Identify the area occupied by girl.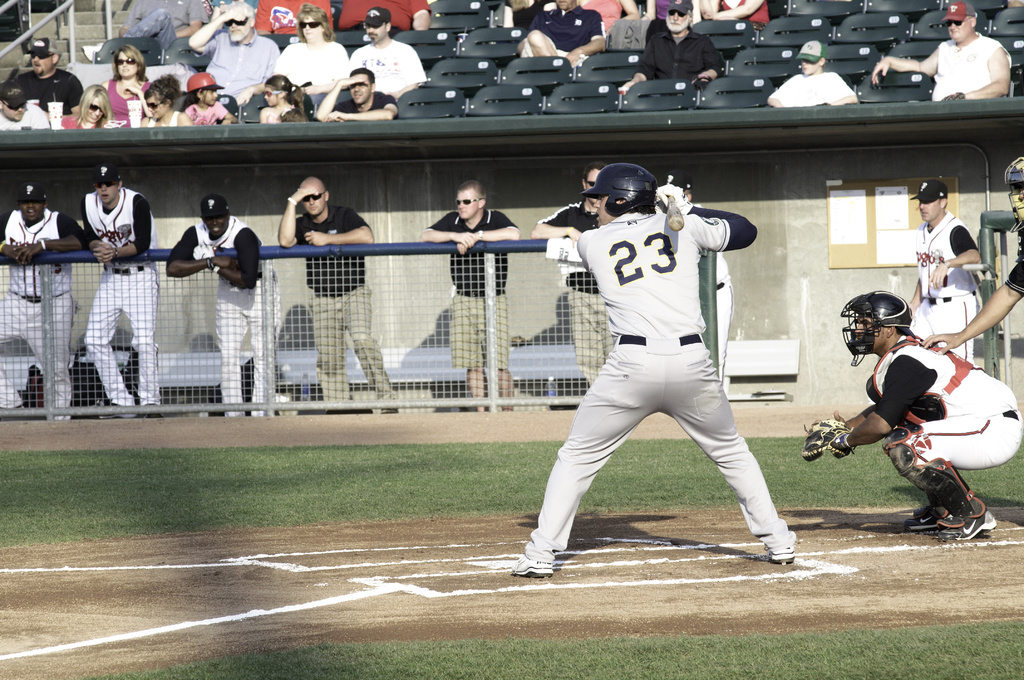
Area: detection(181, 72, 239, 126).
